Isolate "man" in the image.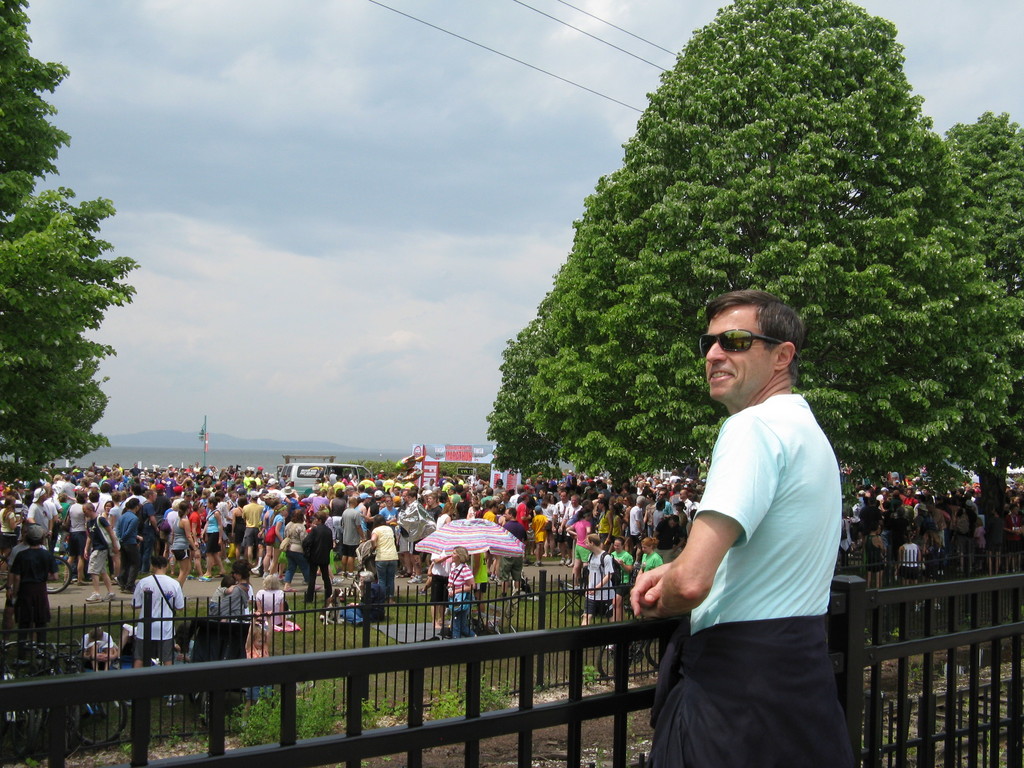
Isolated region: Rect(630, 496, 643, 537).
